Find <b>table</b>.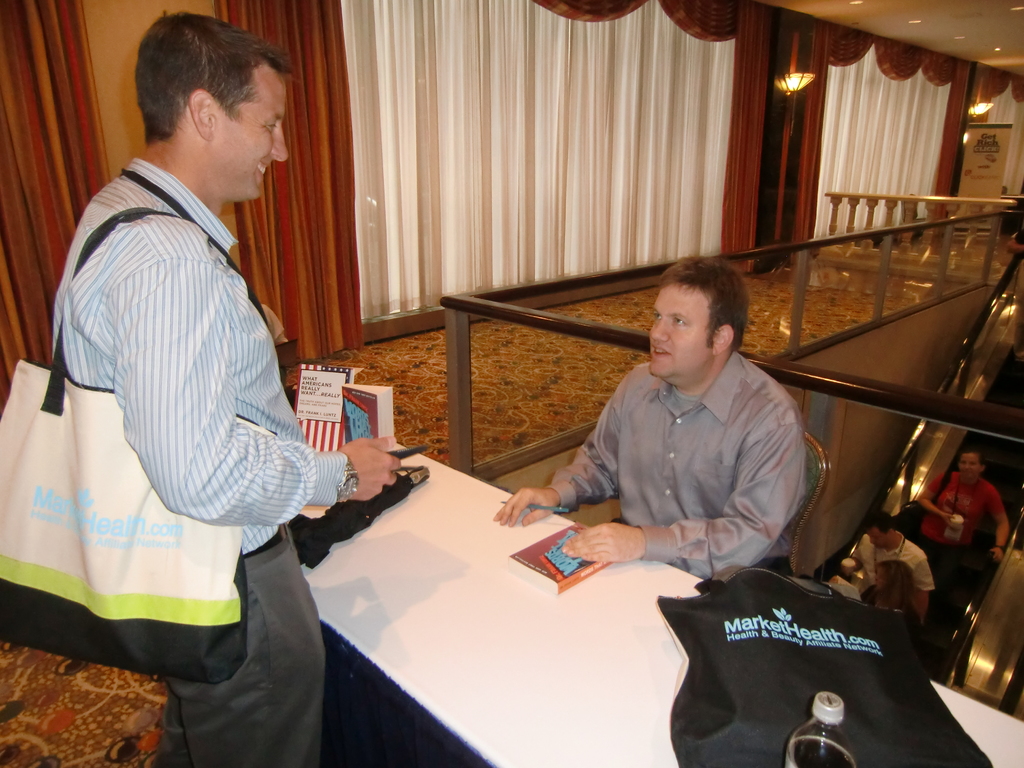
(x1=300, y1=438, x2=1023, y2=767).
